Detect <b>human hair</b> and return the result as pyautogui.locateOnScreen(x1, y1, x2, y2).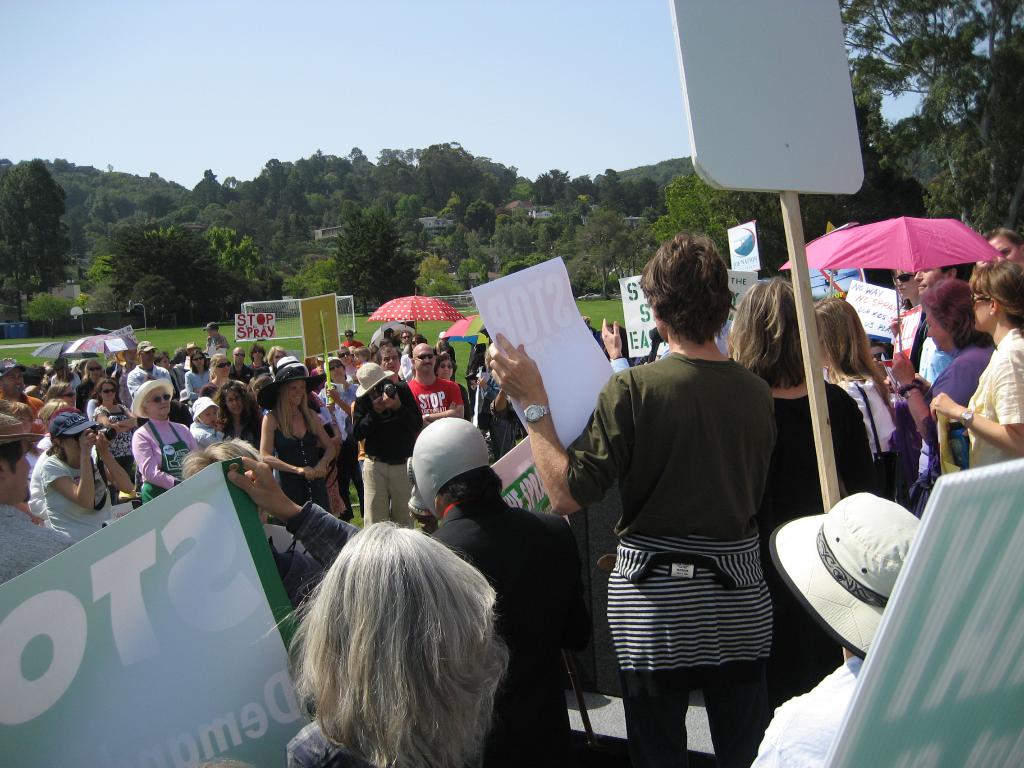
pyautogui.locateOnScreen(634, 225, 738, 341).
